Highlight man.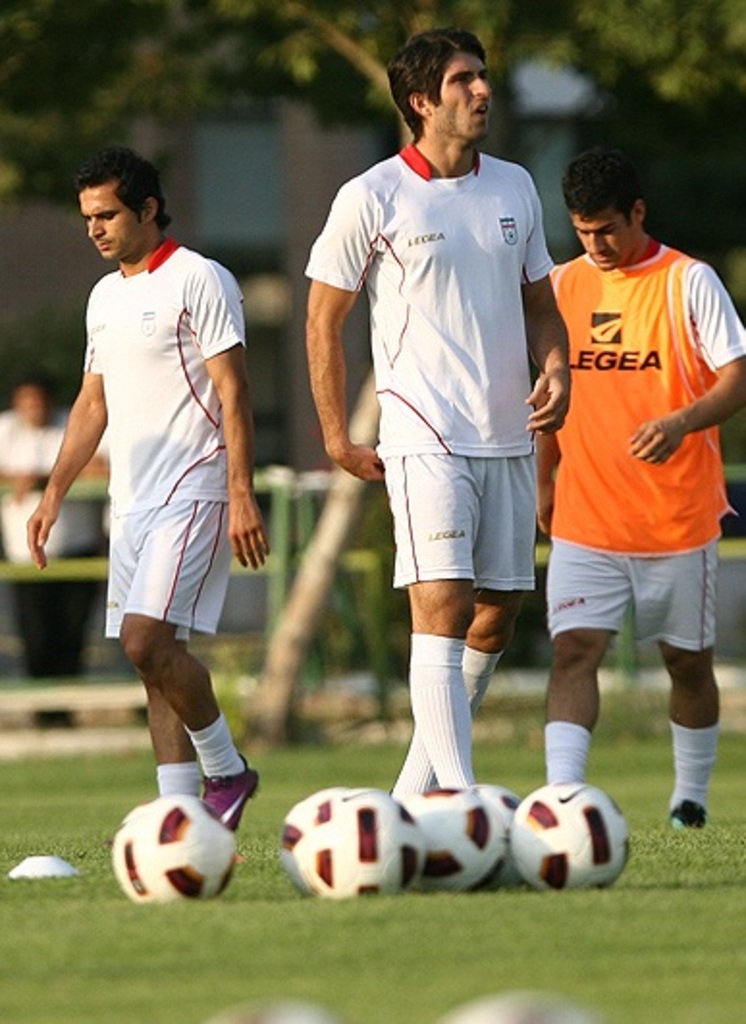
Highlighted region: (left=522, top=121, right=738, bottom=843).
